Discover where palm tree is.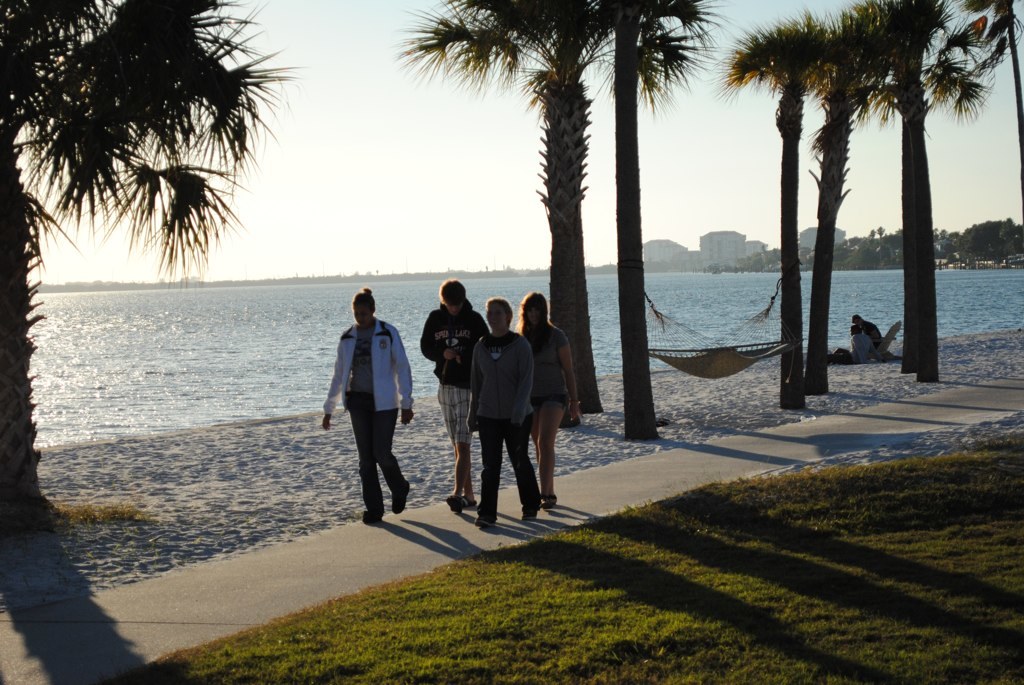
Discovered at [830,0,1023,380].
